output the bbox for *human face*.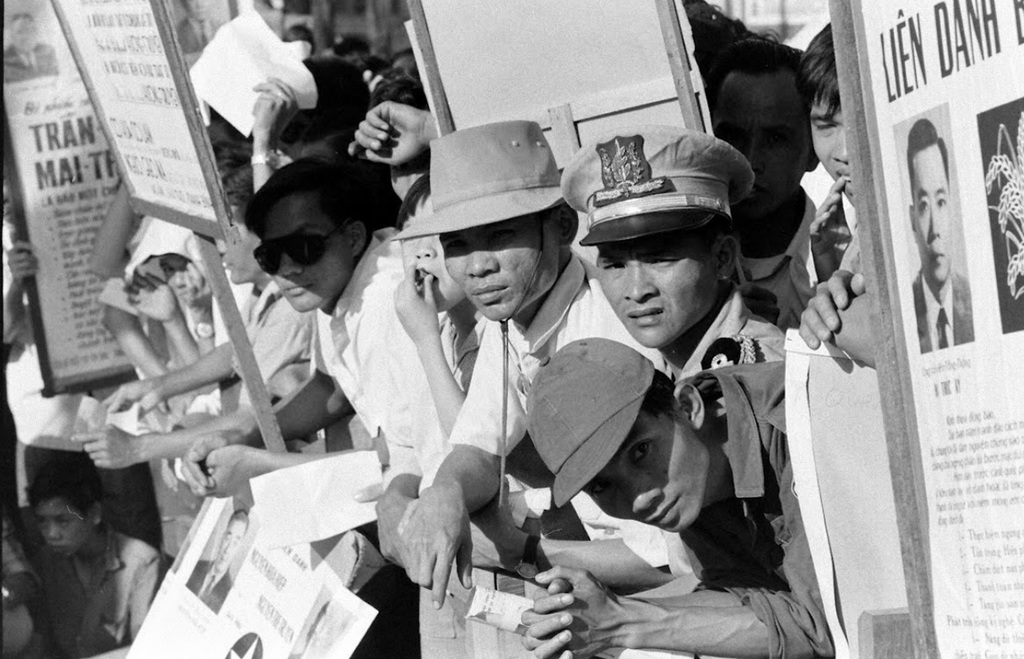
bbox=(159, 255, 187, 297).
